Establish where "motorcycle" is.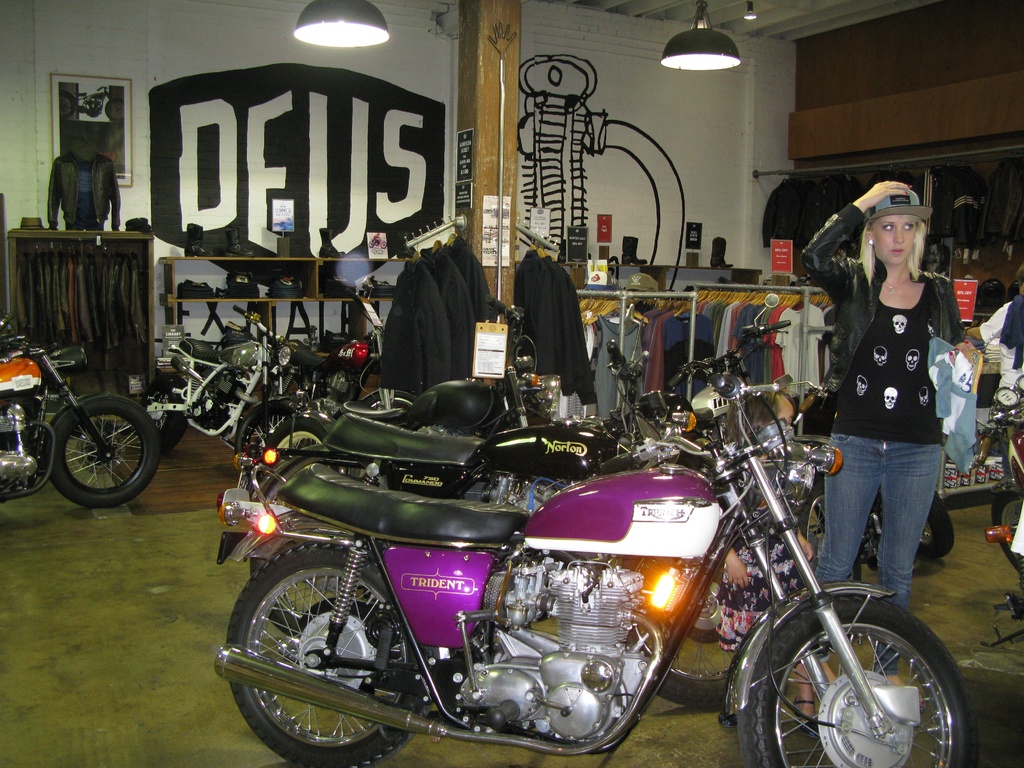
Established at (253, 338, 675, 513).
